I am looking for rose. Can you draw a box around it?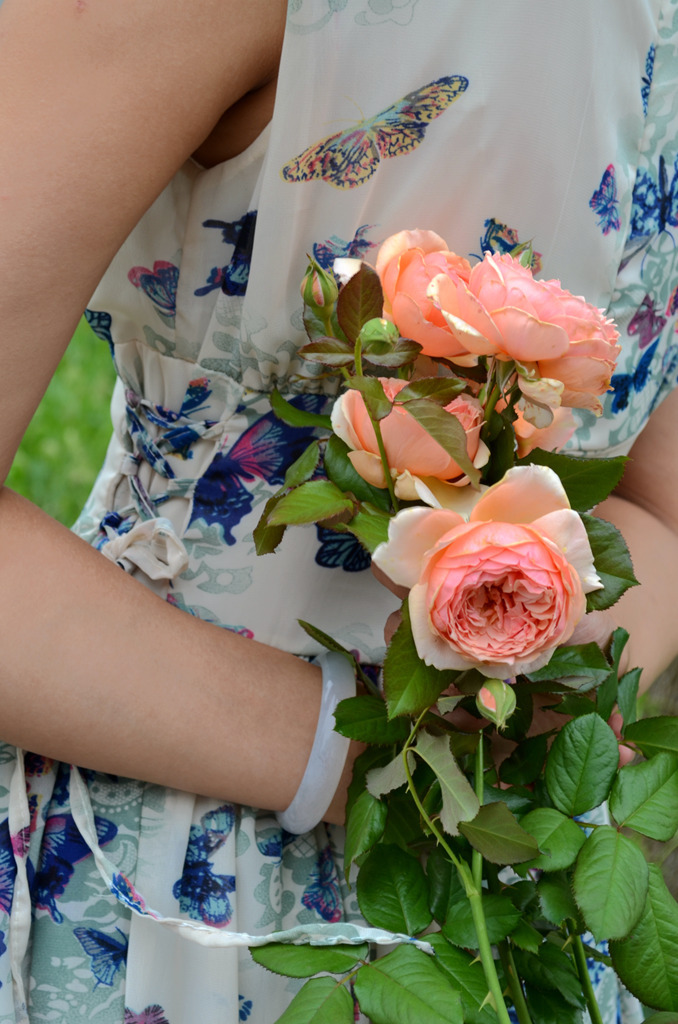
Sure, the bounding box is {"left": 371, "top": 223, "right": 621, "bottom": 420}.
